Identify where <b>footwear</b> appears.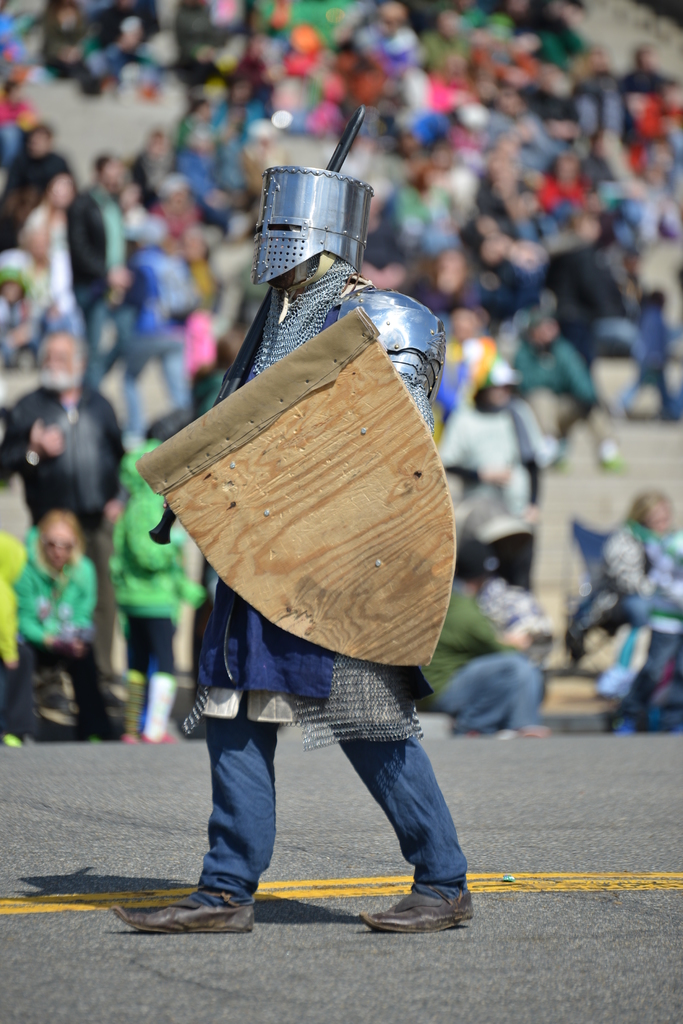
Appears at left=515, top=720, right=556, bottom=741.
